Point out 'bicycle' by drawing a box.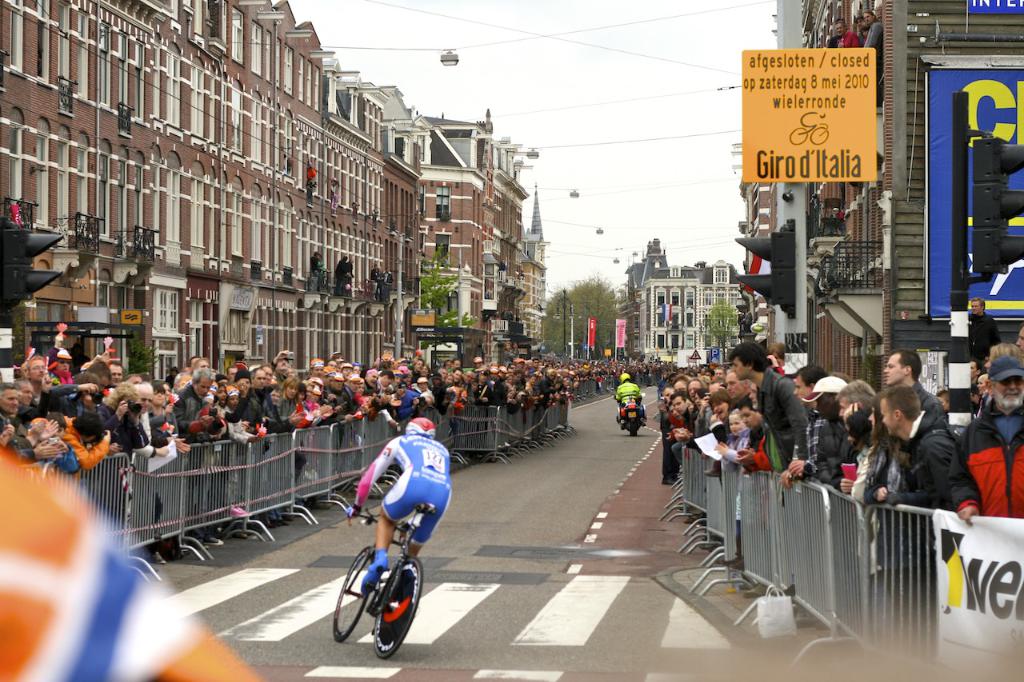
BBox(322, 501, 434, 664).
